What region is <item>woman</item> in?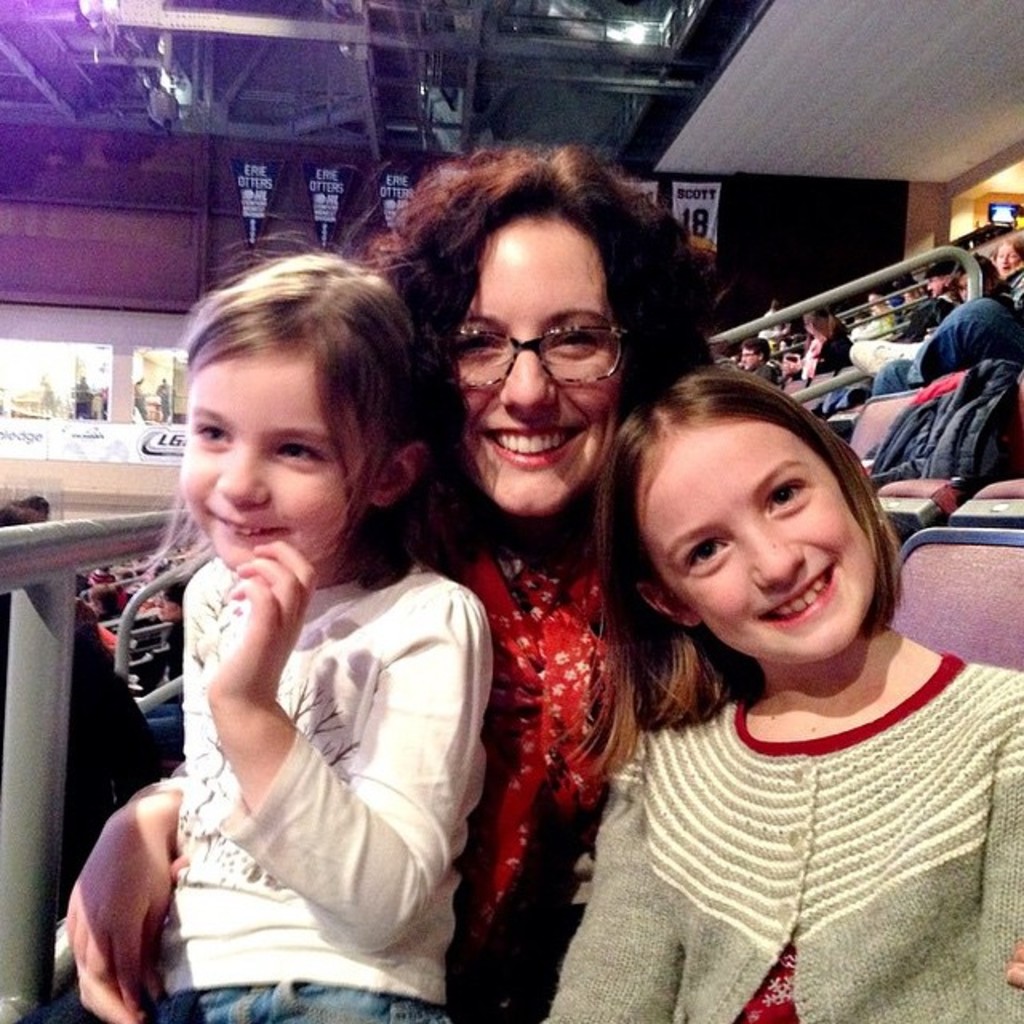
{"left": 64, "top": 134, "right": 1022, "bottom": 1022}.
